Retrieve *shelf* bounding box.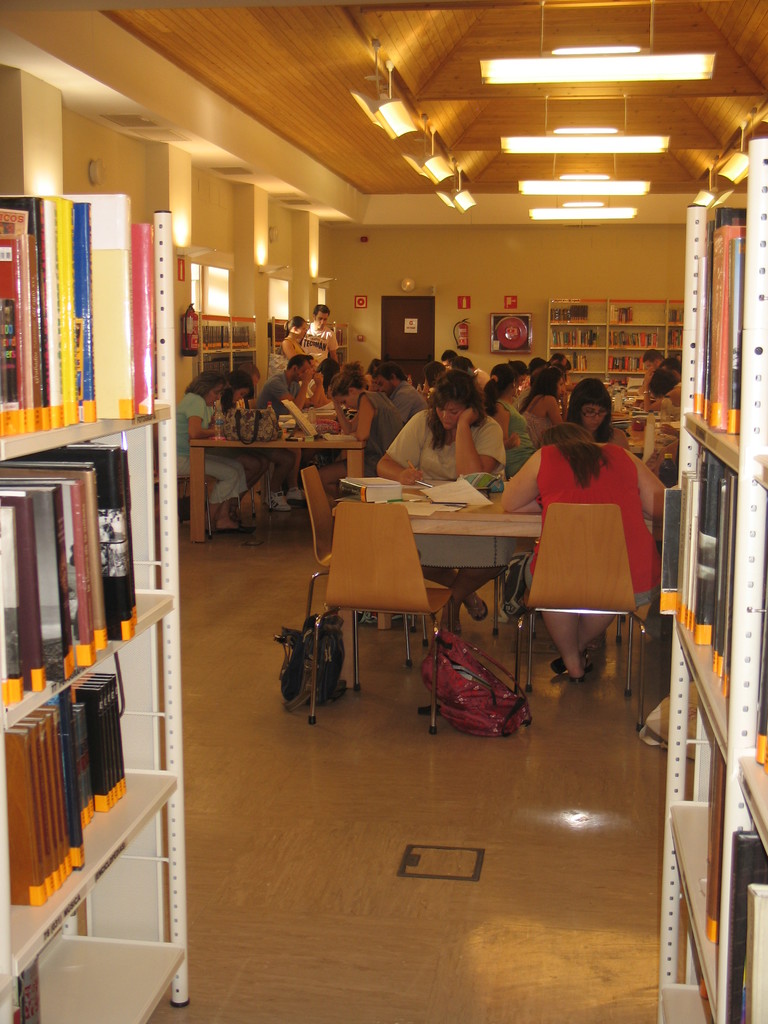
Bounding box: 191:303:259:382.
